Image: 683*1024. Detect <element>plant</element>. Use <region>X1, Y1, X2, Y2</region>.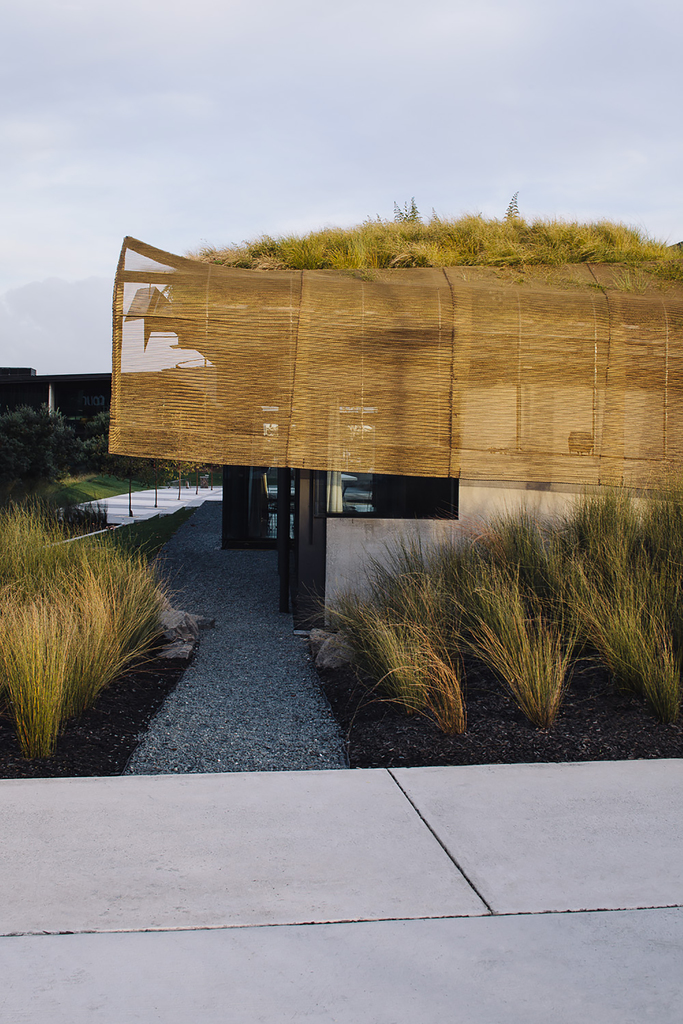
<region>148, 451, 236, 484</region>.
